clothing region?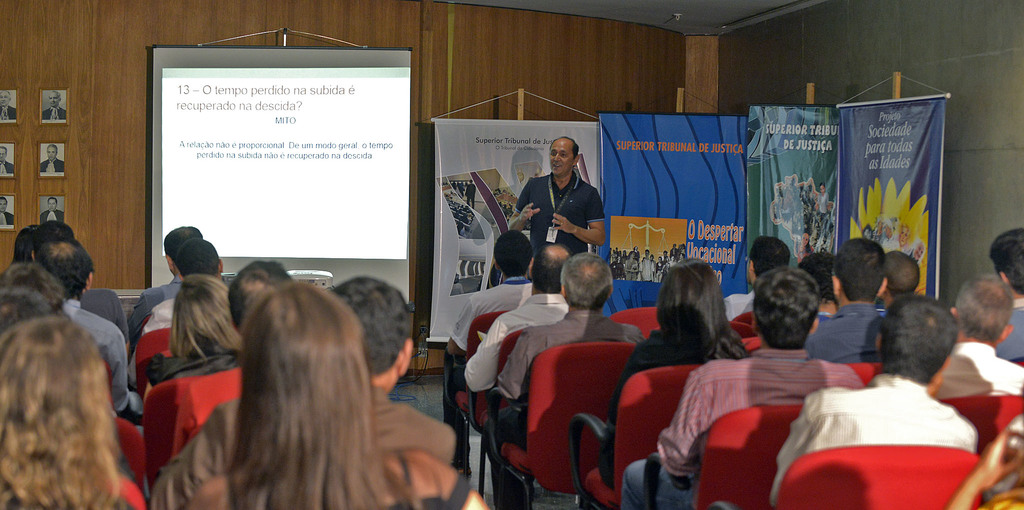
box(0, 160, 15, 176)
